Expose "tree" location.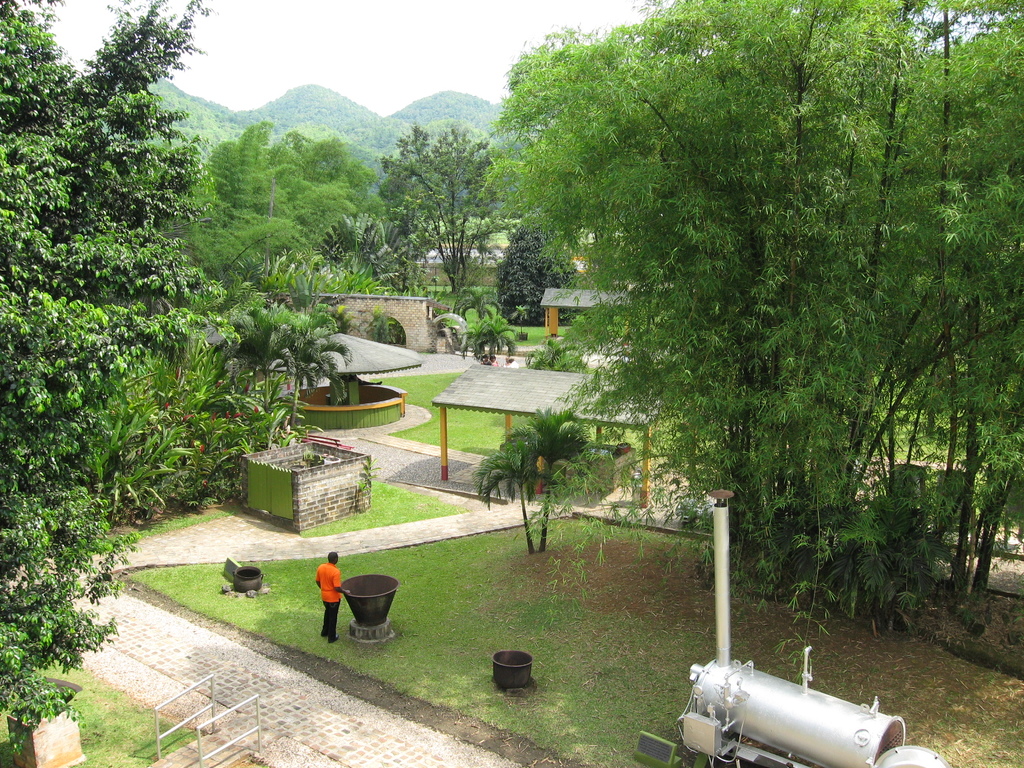
Exposed at (0, 0, 216, 767).
